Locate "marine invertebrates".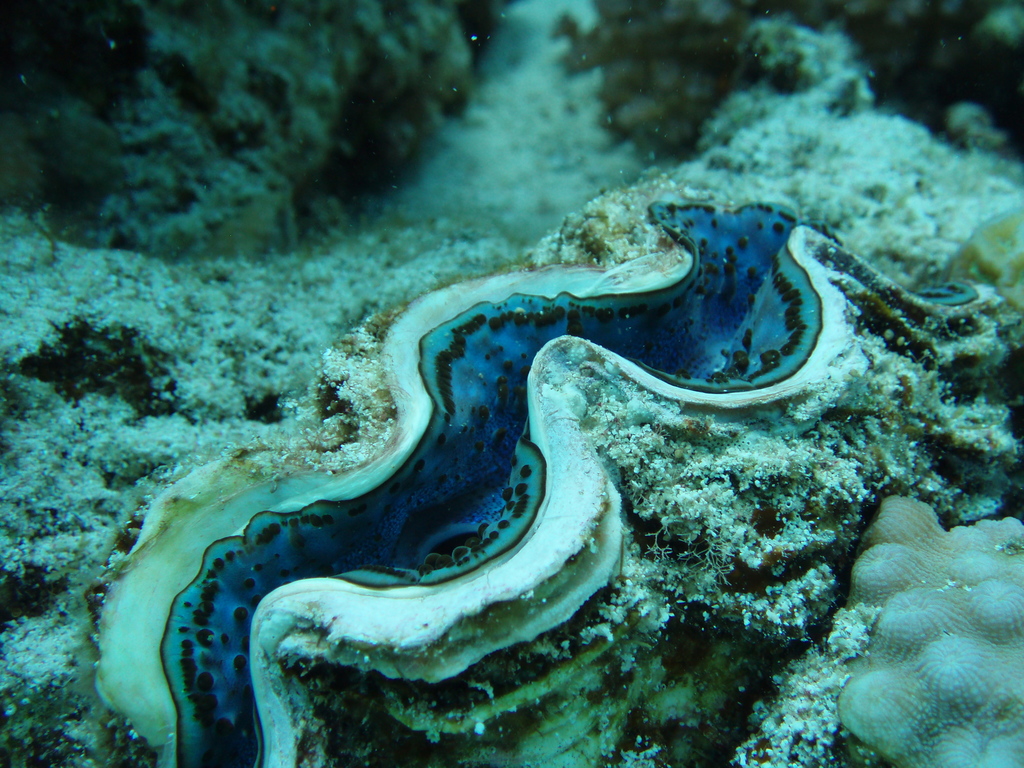
Bounding box: region(0, 0, 504, 278).
